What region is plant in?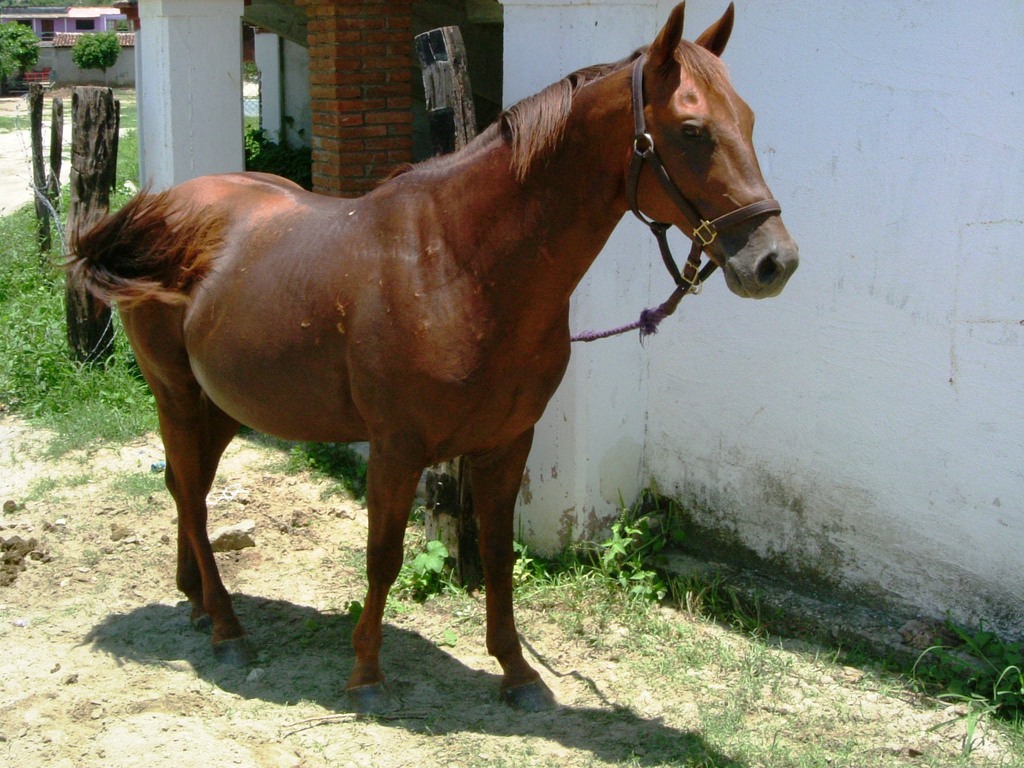
region(201, 657, 232, 694).
